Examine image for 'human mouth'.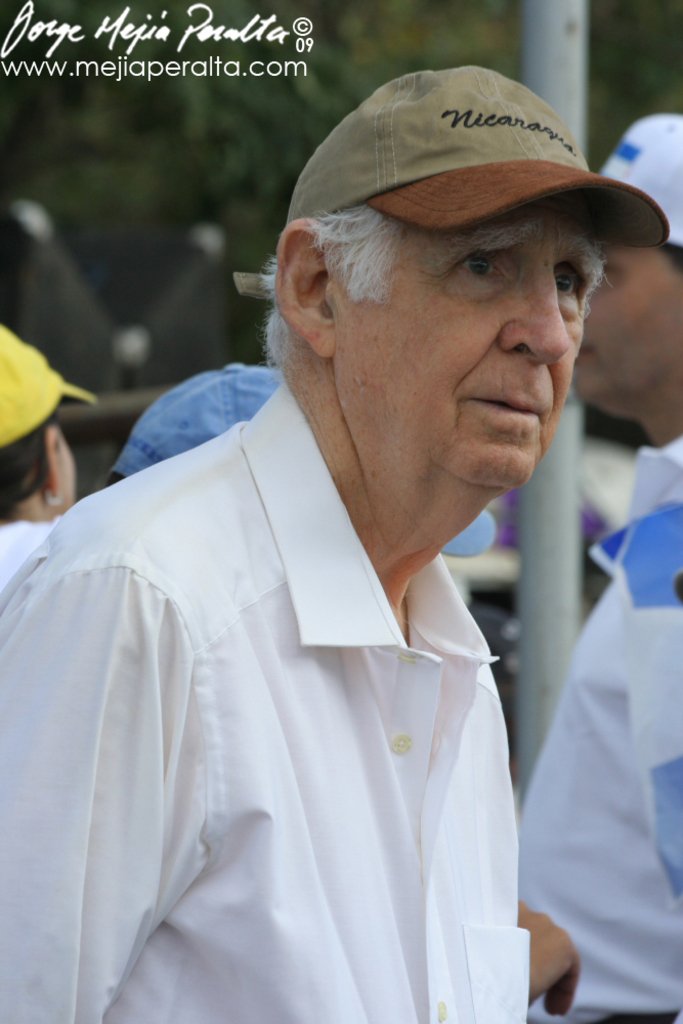
Examination result: left=472, top=382, right=543, bottom=433.
